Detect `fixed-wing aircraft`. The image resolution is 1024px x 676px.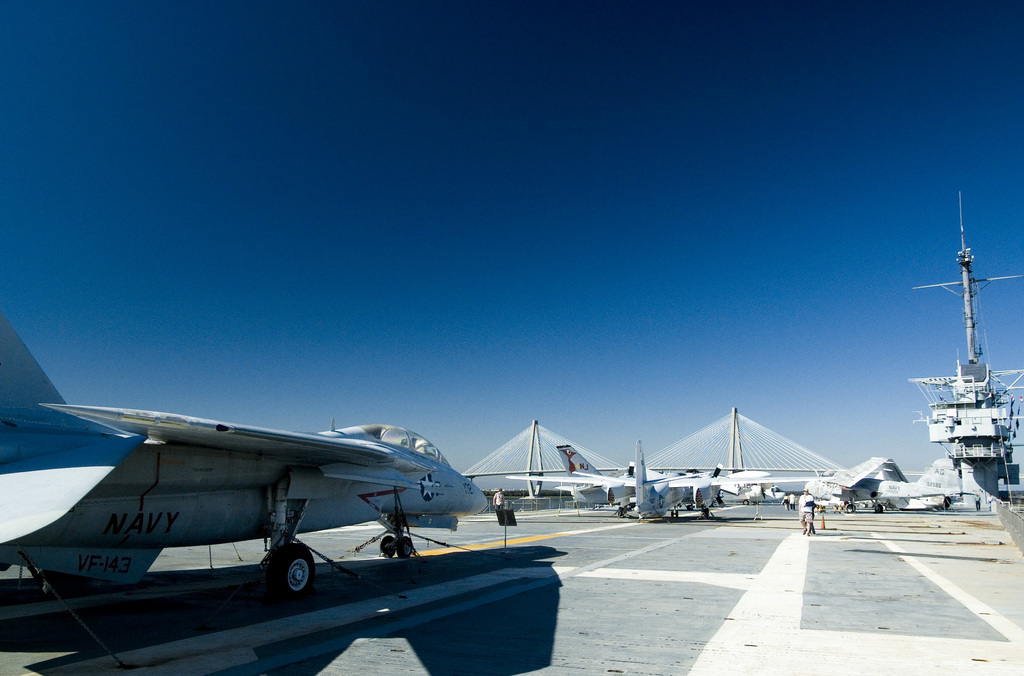
box=[508, 437, 836, 521].
